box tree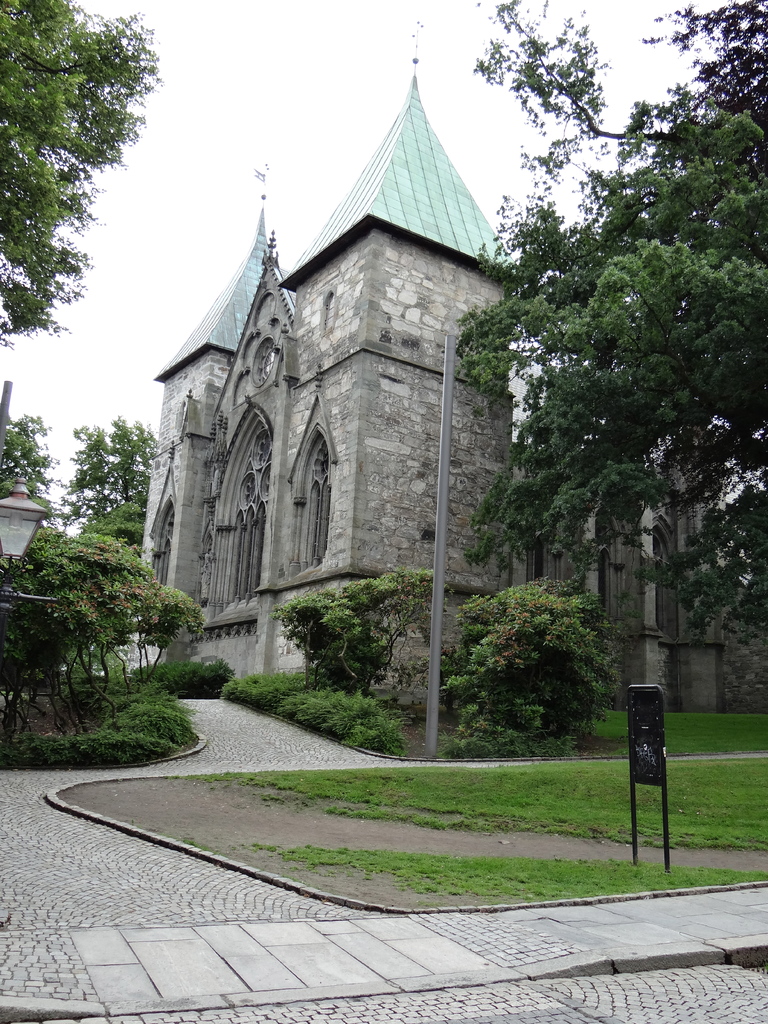
crop(451, 1, 767, 659)
